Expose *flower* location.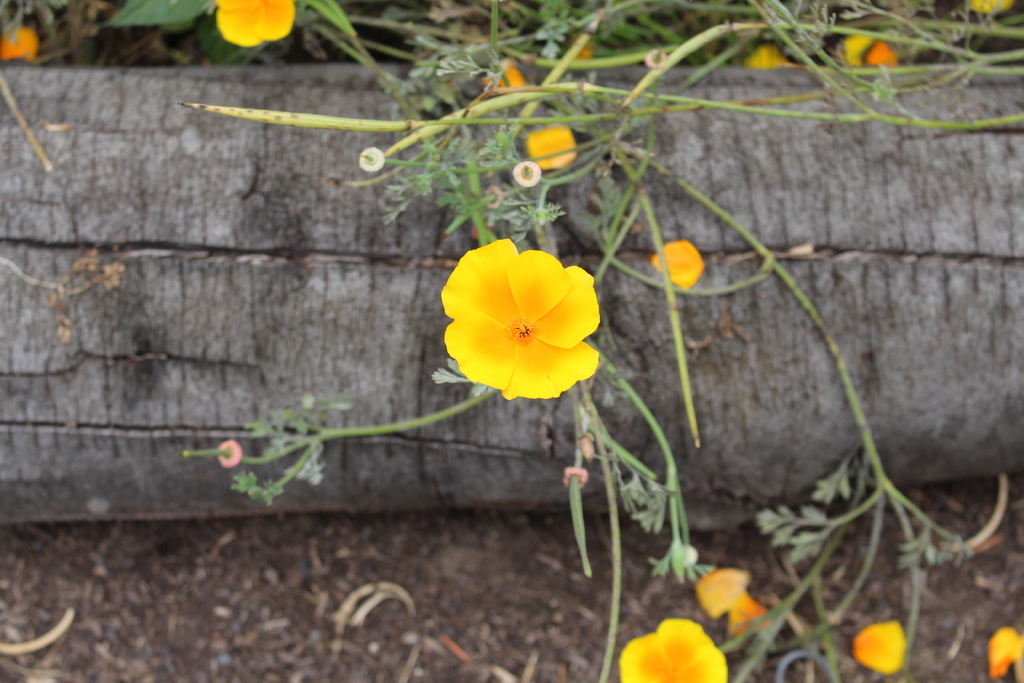
Exposed at <region>358, 149, 384, 168</region>.
